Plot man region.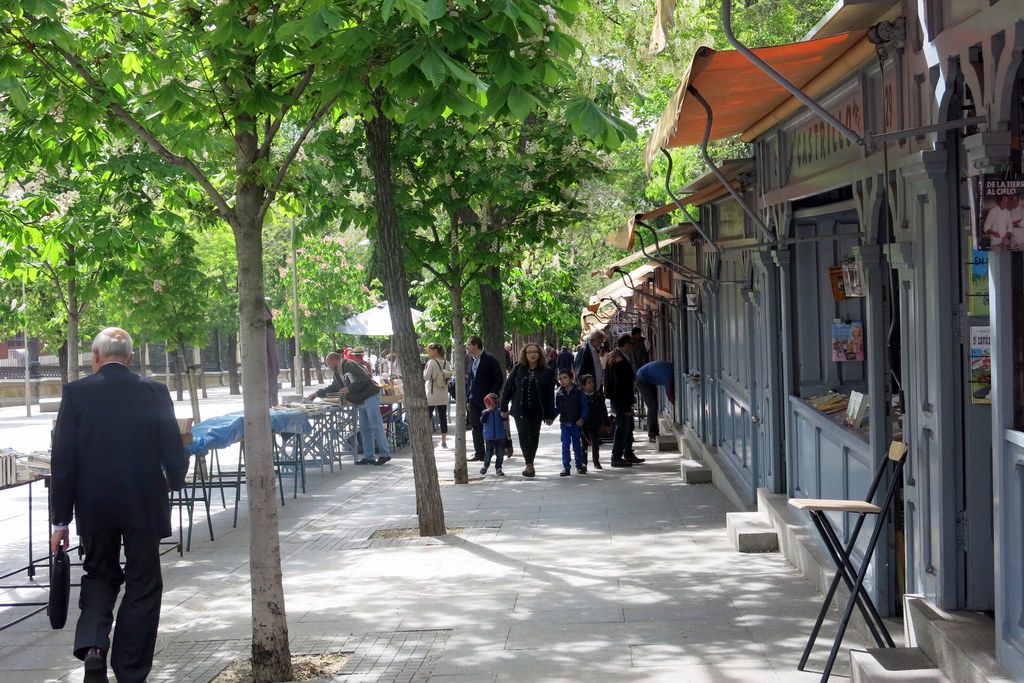
Plotted at <box>463,335,506,465</box>.
